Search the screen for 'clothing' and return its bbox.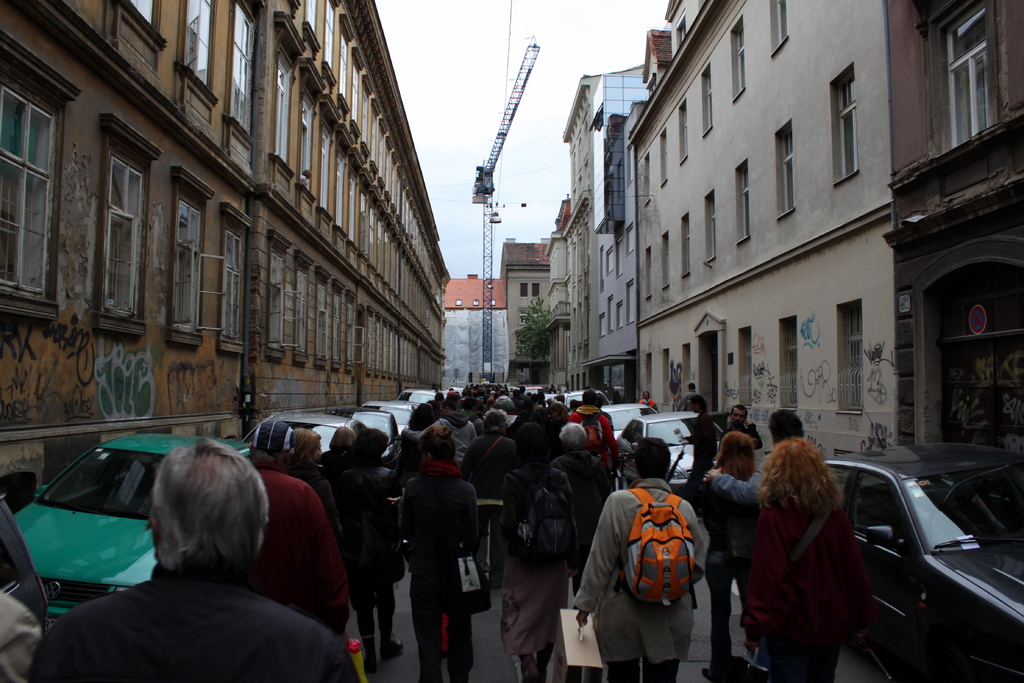
Found: 573 400 615 460.
